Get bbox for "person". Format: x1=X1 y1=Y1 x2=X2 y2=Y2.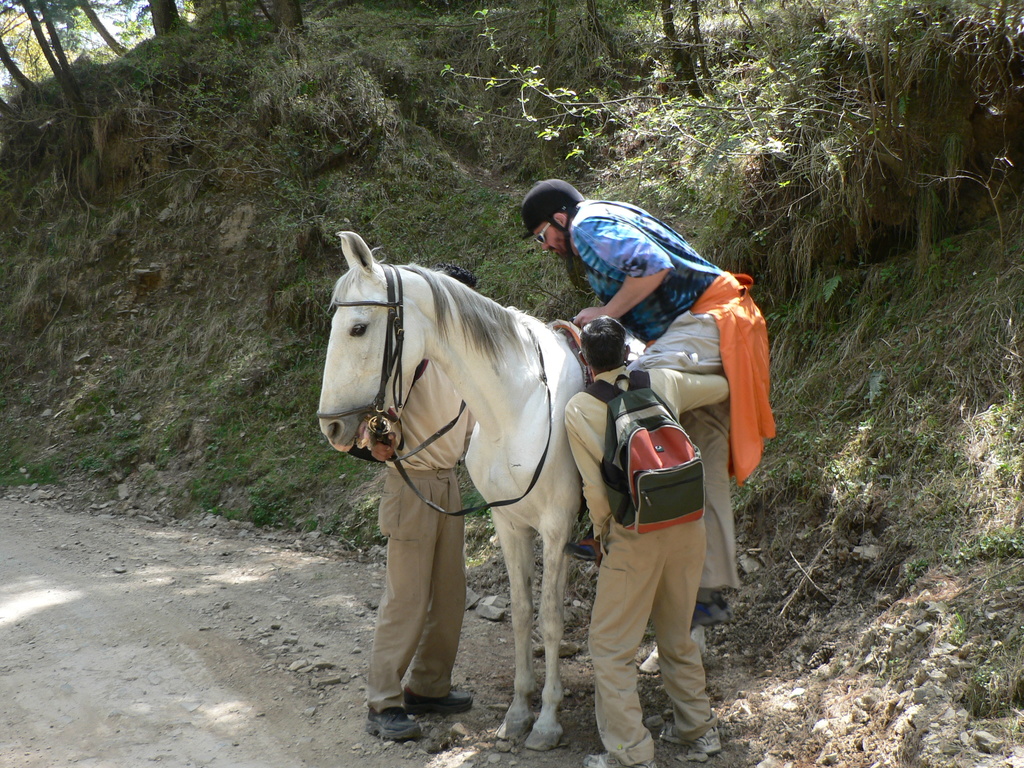
x1=520 y1=180 x2=752 y2=369.
